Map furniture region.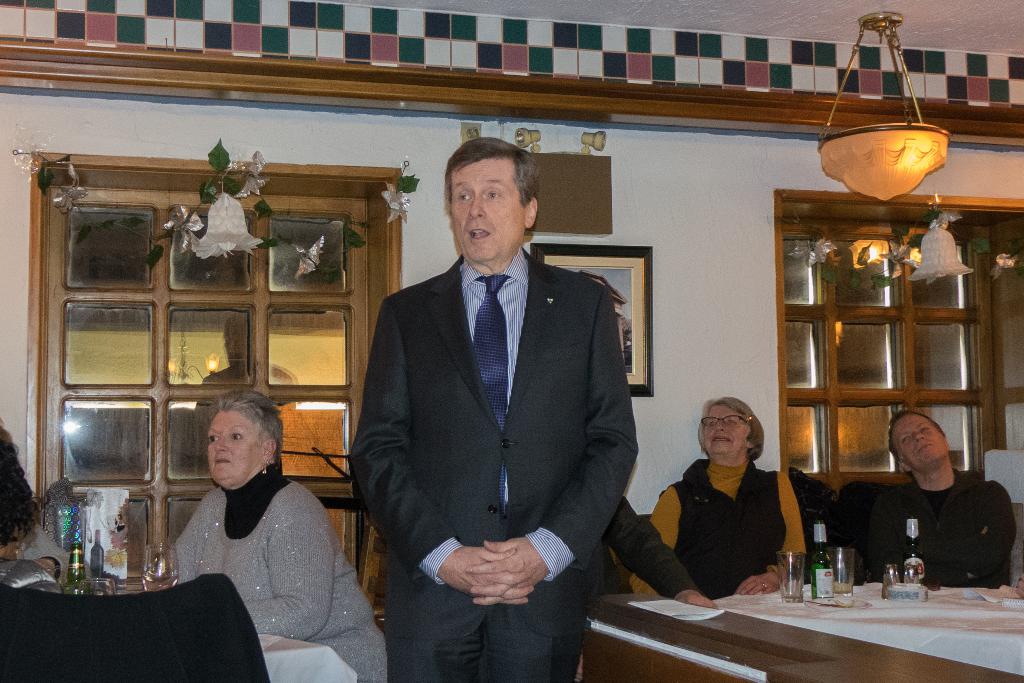
Mapped to [0,568,274,682].
